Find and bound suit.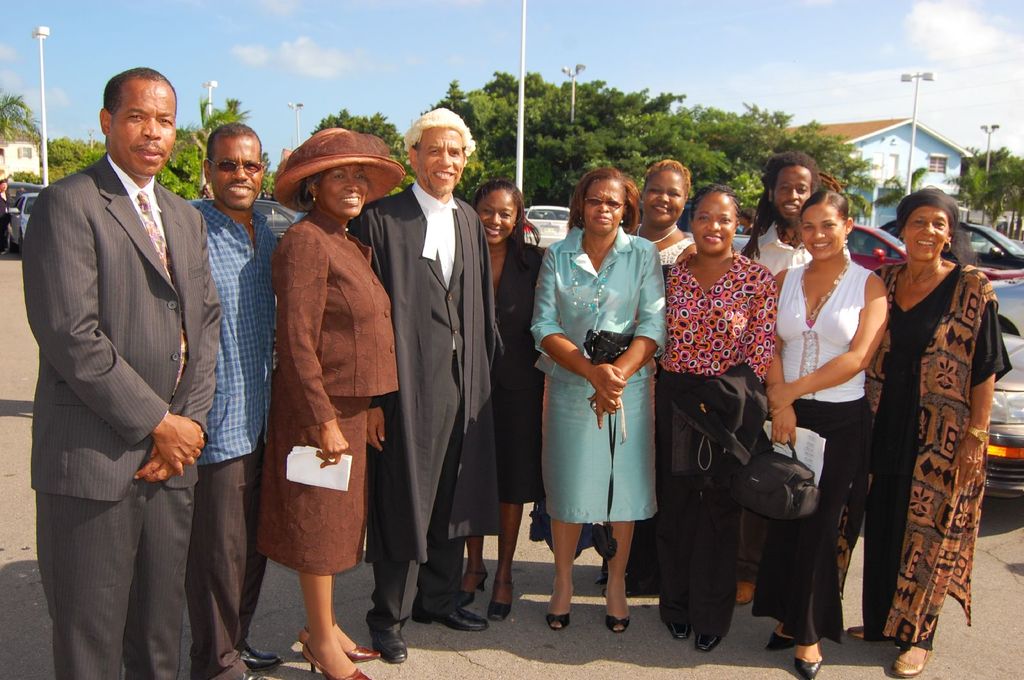
Bound: bbox=(373, 111, 501, 644).
